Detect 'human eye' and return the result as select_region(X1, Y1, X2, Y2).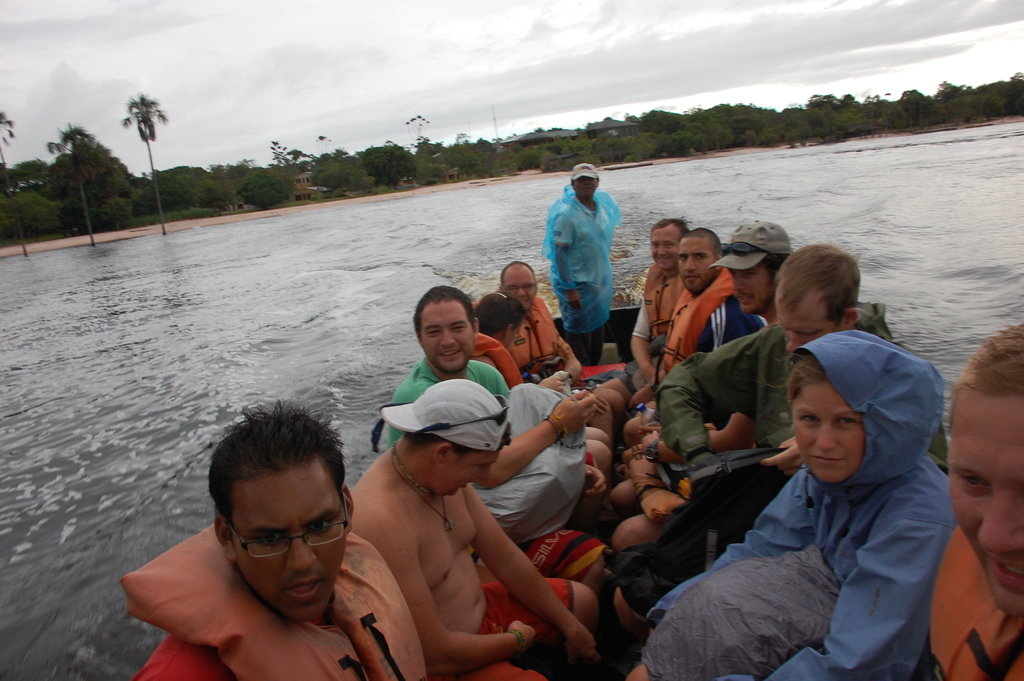
select_region(251, 531, 285, 545).
